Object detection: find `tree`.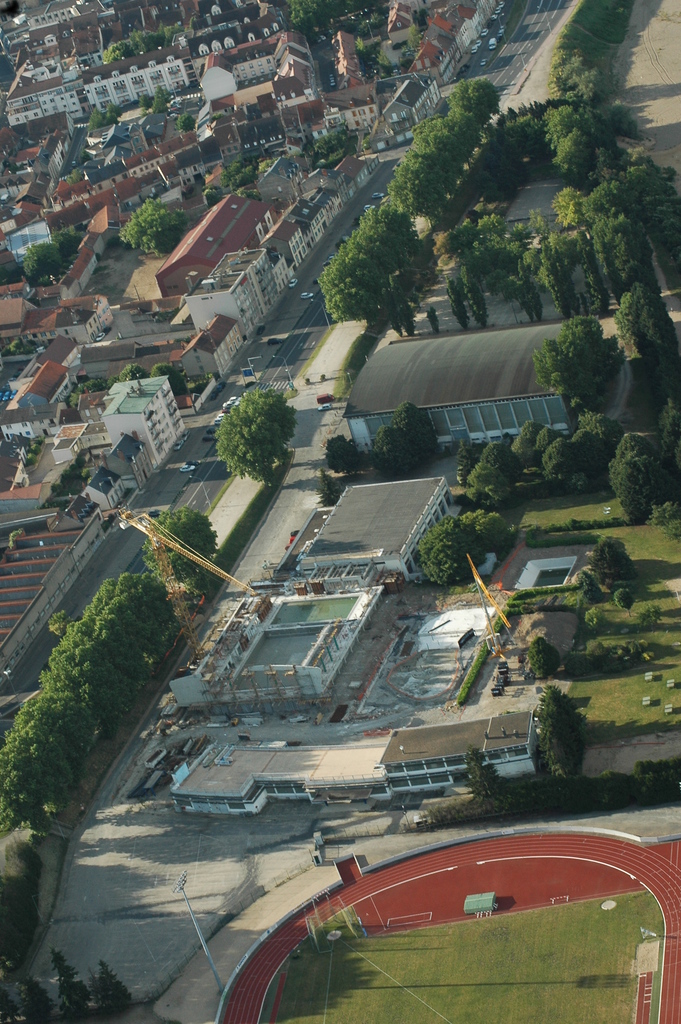
bbox(117, 364, 155, 381).
